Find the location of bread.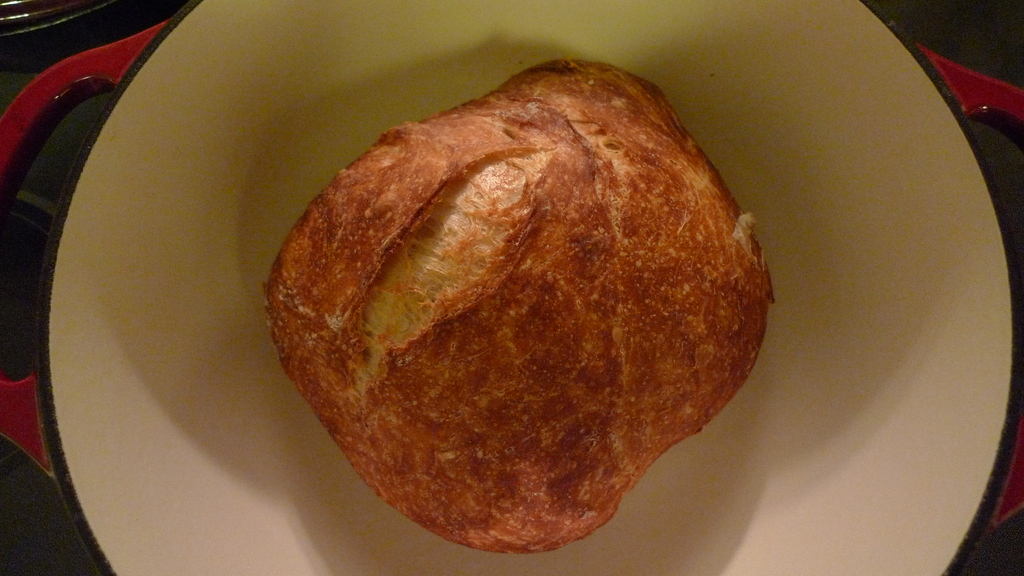
Location: {"x1": 264, "y1": 59, "x2": 775, "y2": 552}.
